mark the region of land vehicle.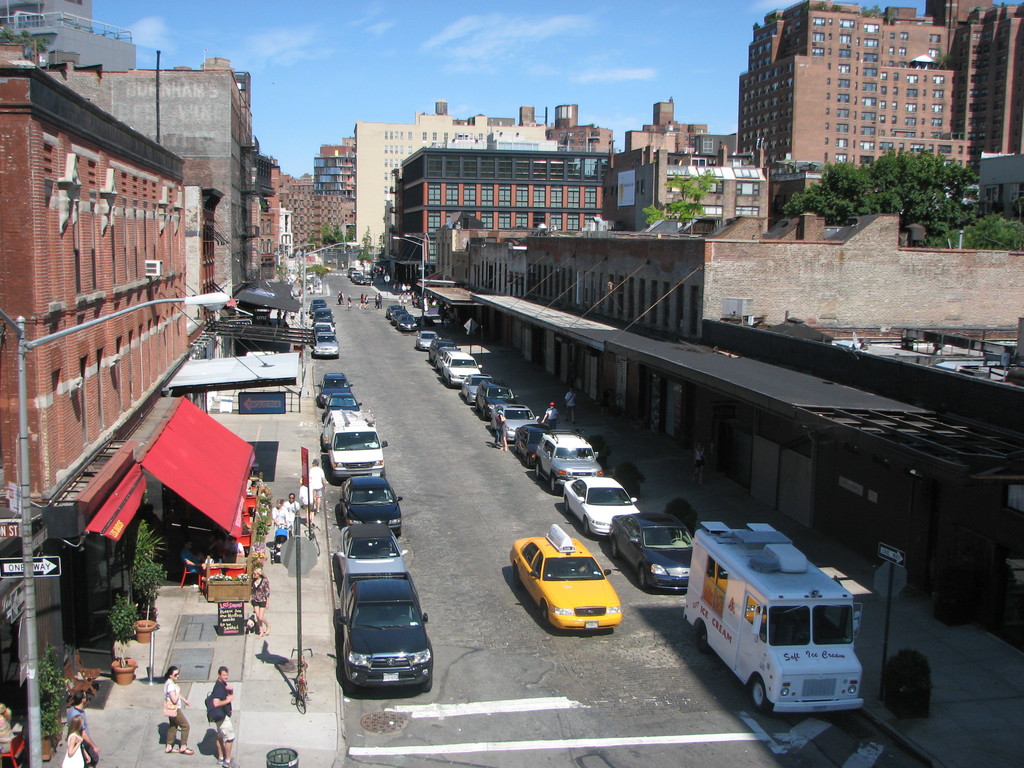
Region: pyautogui.locateOnScreen(436, 347, 459, 365).
